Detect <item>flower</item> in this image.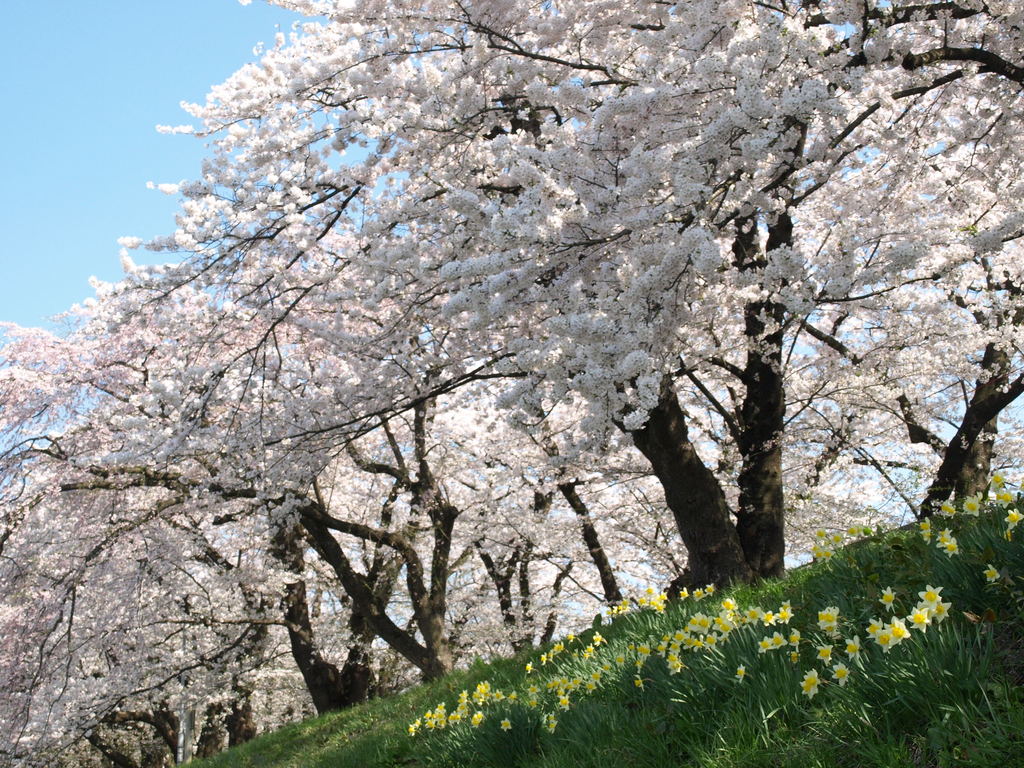
Detection: l=743, t=605, r=760, b=621.
